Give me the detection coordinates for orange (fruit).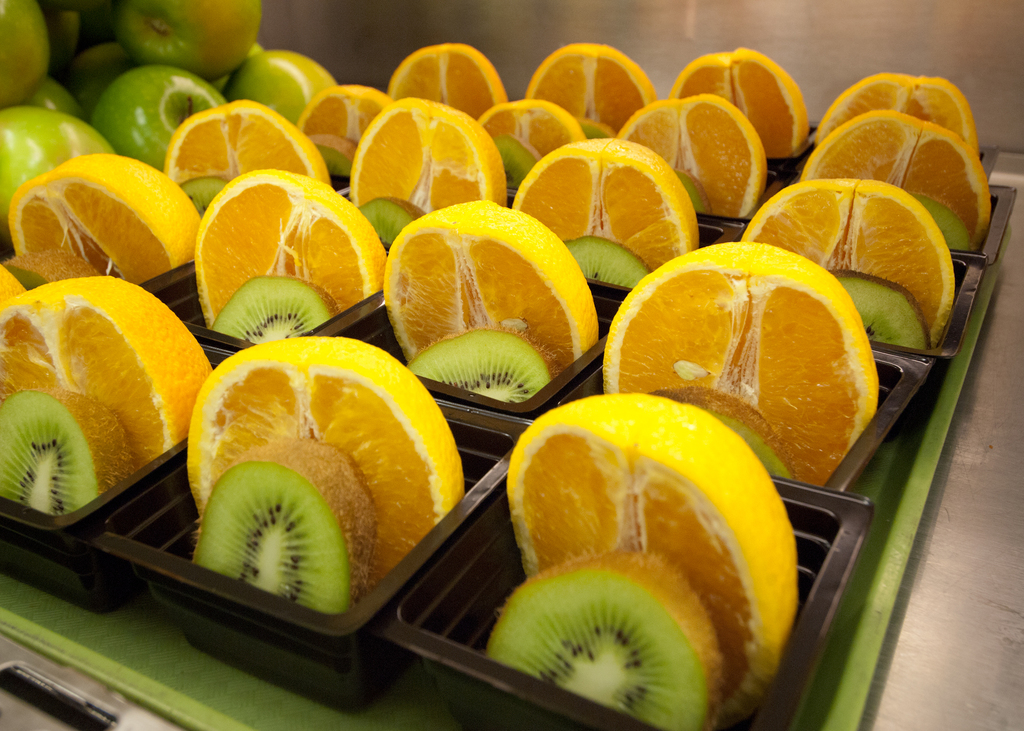
l=514, t=138, r=691, b=269.
